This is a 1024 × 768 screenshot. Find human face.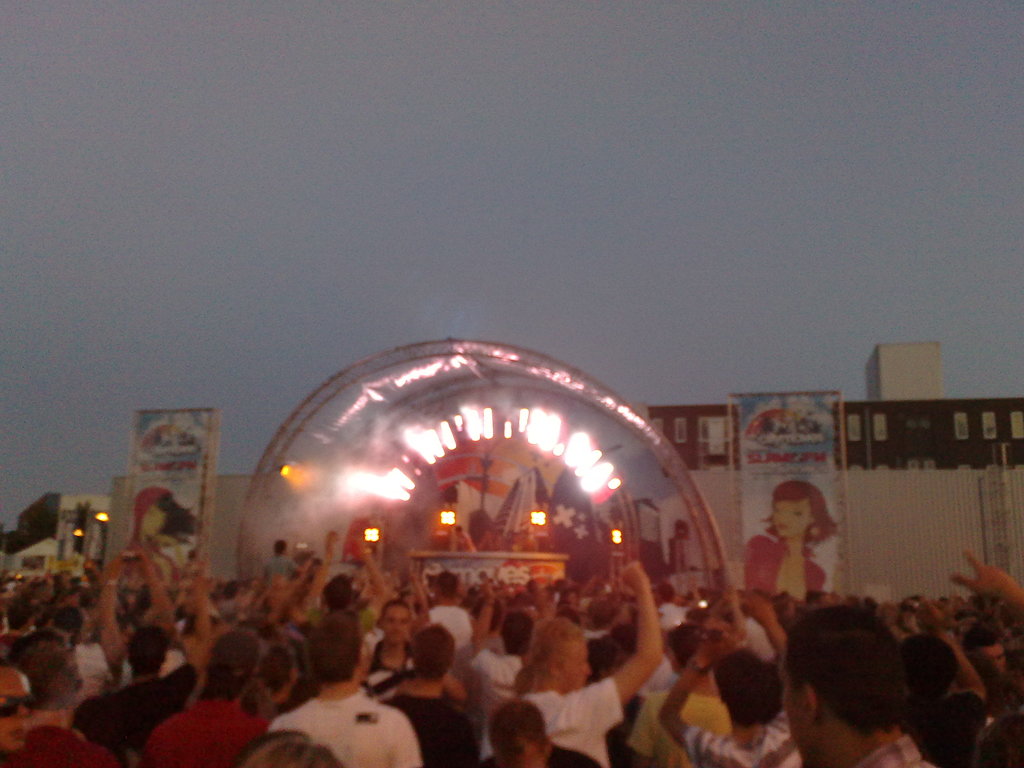
Bounding box: <bbox>770, 499, 812, 539</bbox>.
